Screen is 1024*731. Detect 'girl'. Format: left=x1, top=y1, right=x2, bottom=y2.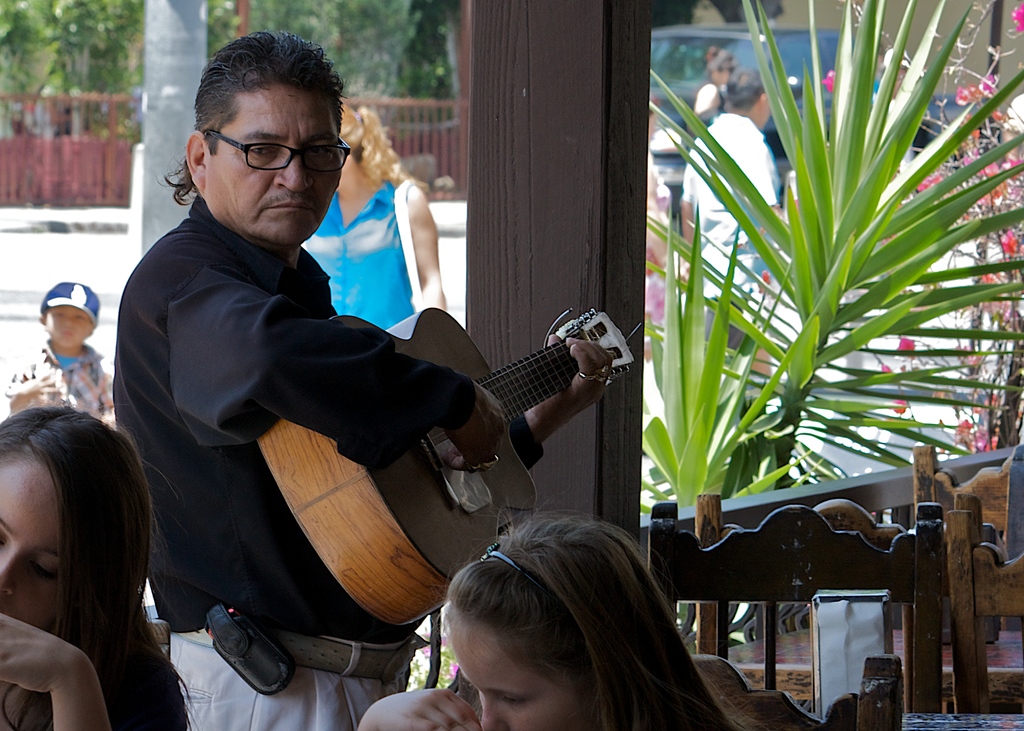
left=362, top=517, right=735, bottom=730.
